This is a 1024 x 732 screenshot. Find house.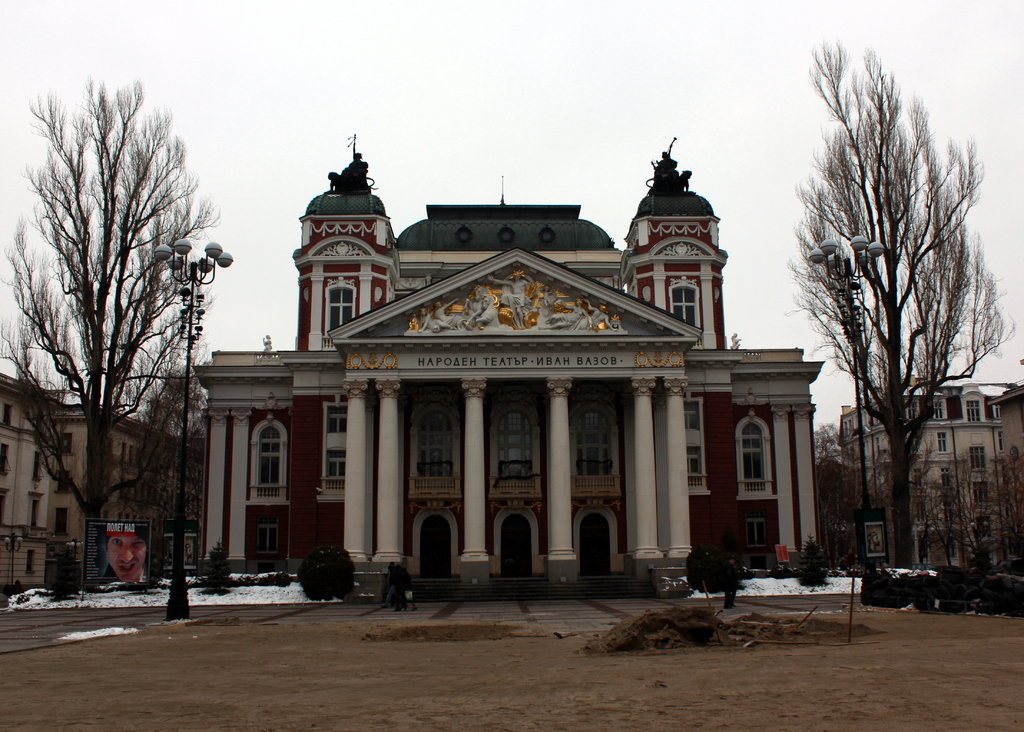
Bounding box: {"x1": 834, "y1": 379, "x2": 1023, "y2": 573}.
